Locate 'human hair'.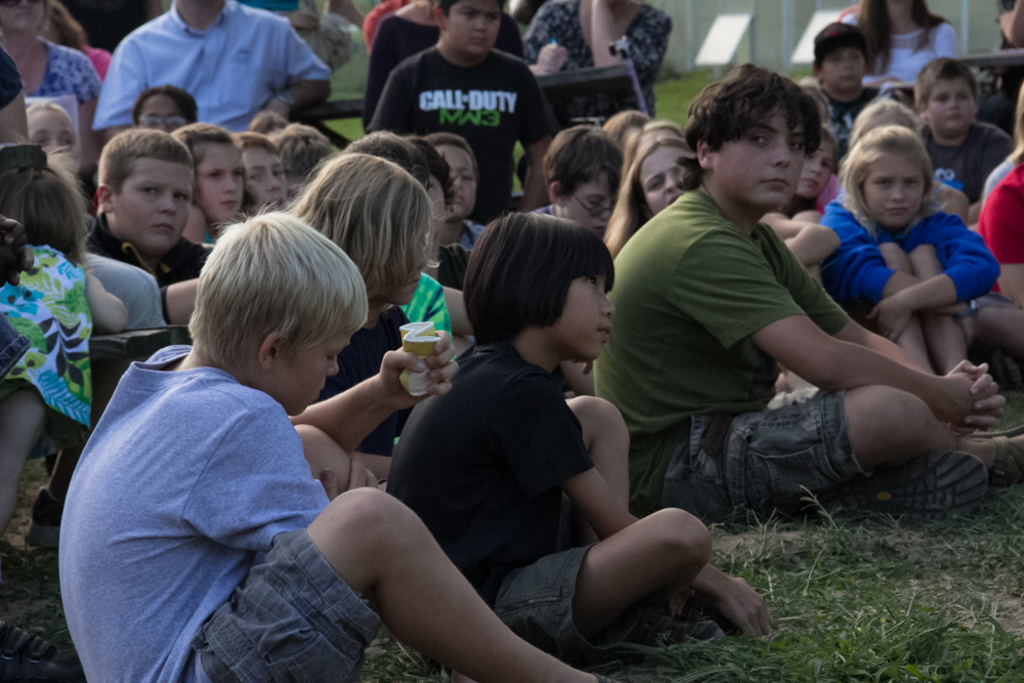
Bounding box: <bbox>43, 0, 85, 52</bbox>.
